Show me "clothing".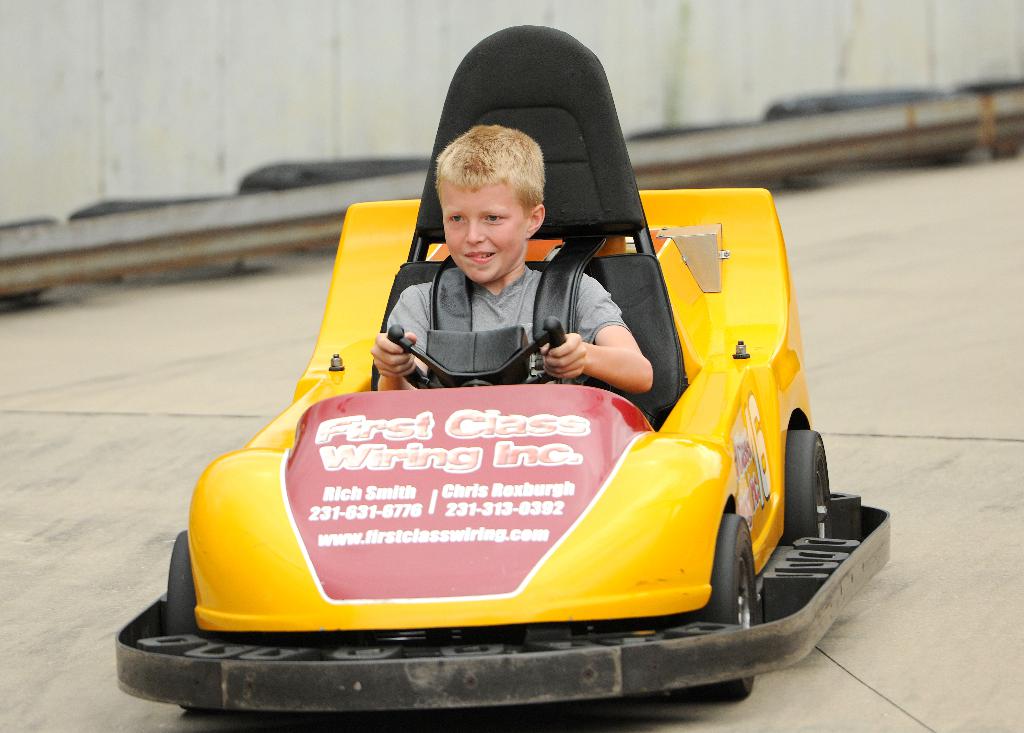
"clothing" is here: detection(385, 264, 629, 386).
